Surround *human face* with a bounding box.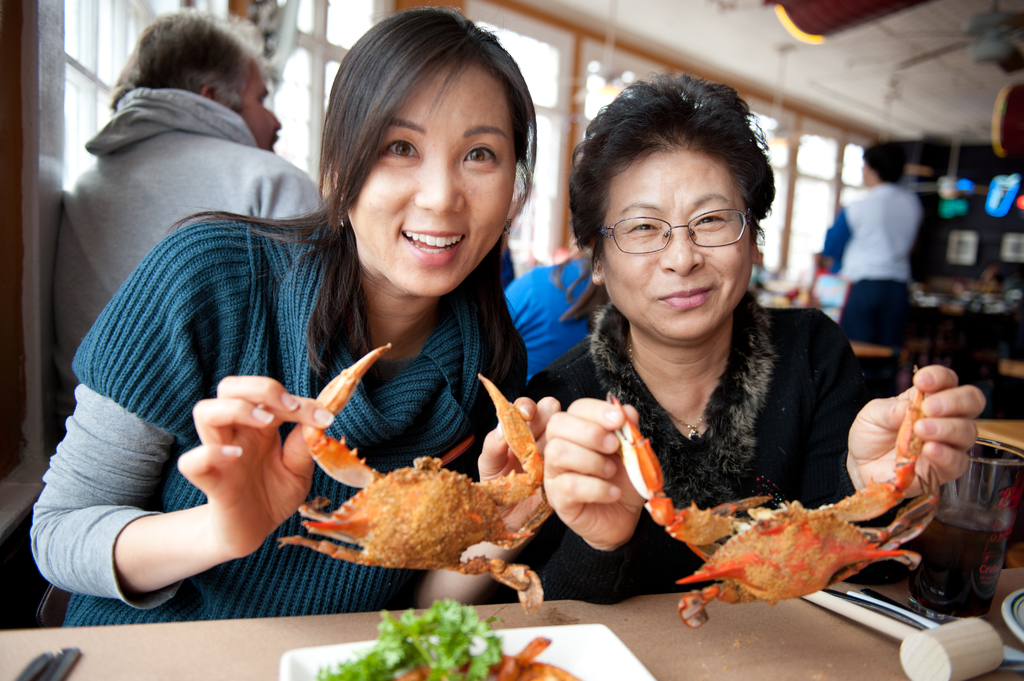
[x1=232, y1=40, x2=281, y2=152].
